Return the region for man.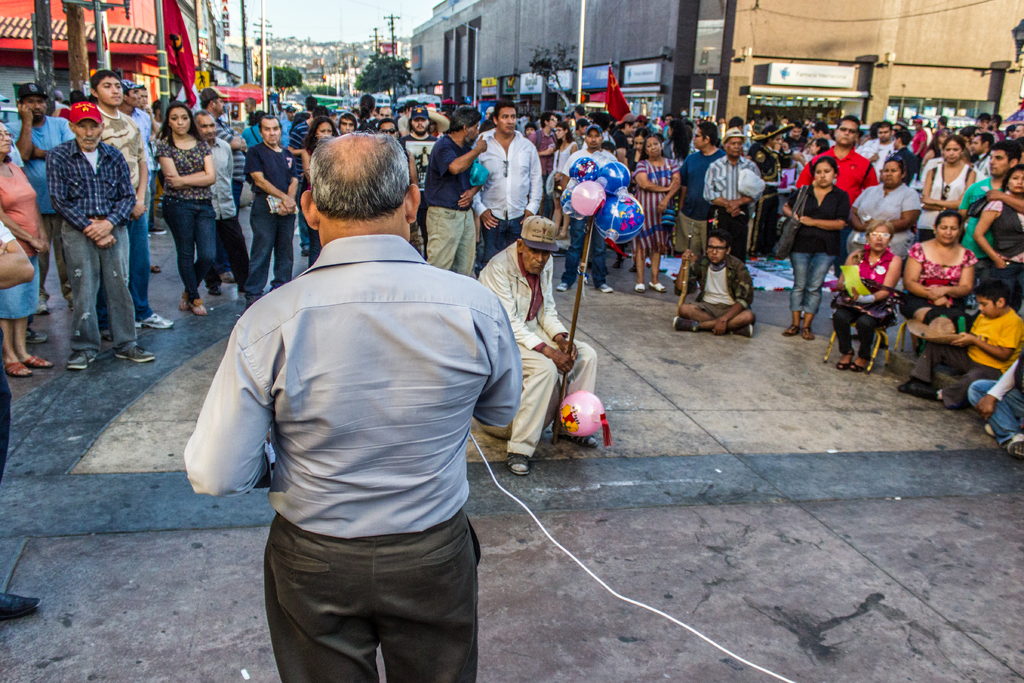
bbox(674, 229, 758, 335).
